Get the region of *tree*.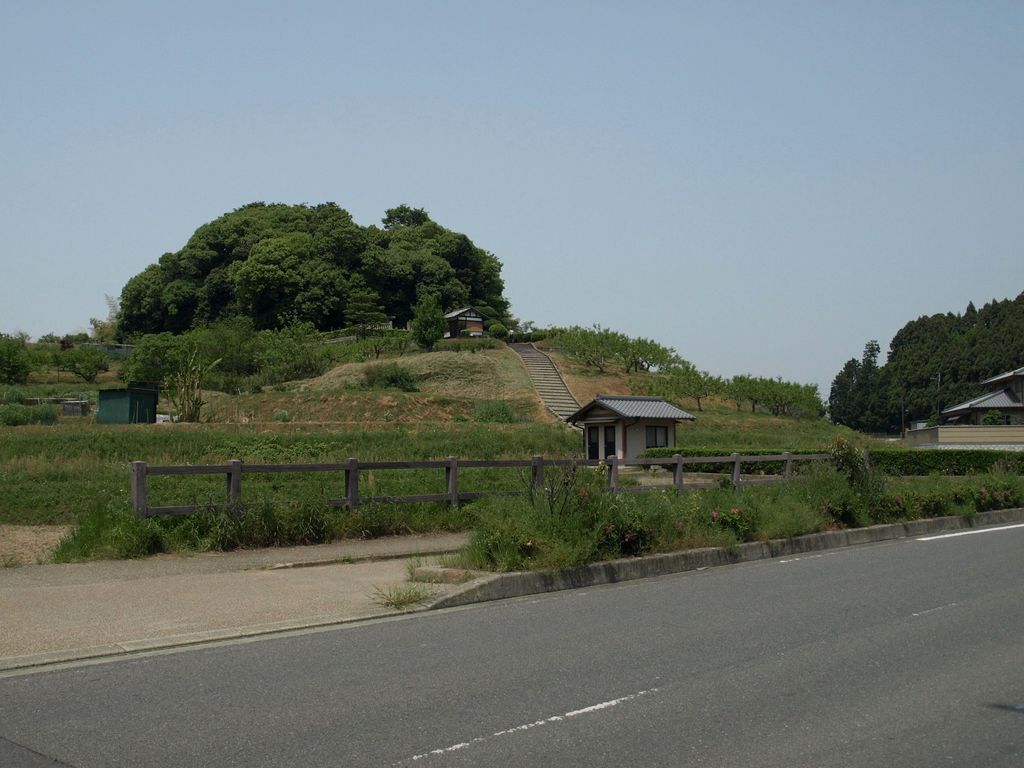
{"left": 854, "top": 340, "right": 892, "bottom": 417}.
